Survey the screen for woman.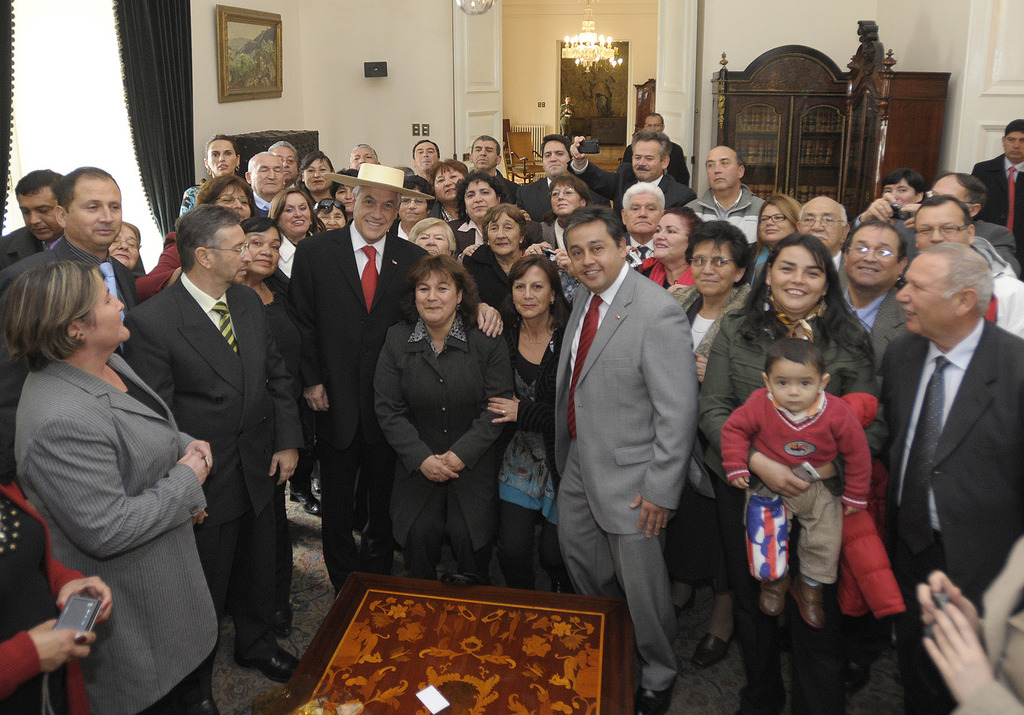
Survey found: [left=733, top=187, right=802, bottom=297].
